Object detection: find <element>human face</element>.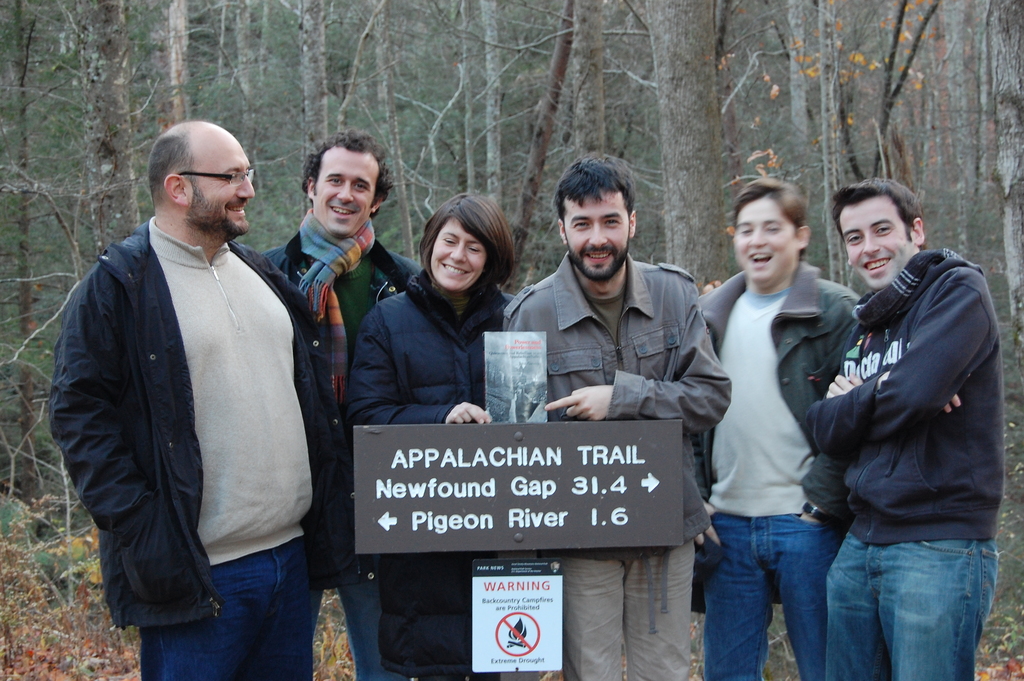
crop(836, 190, 909, 290).
